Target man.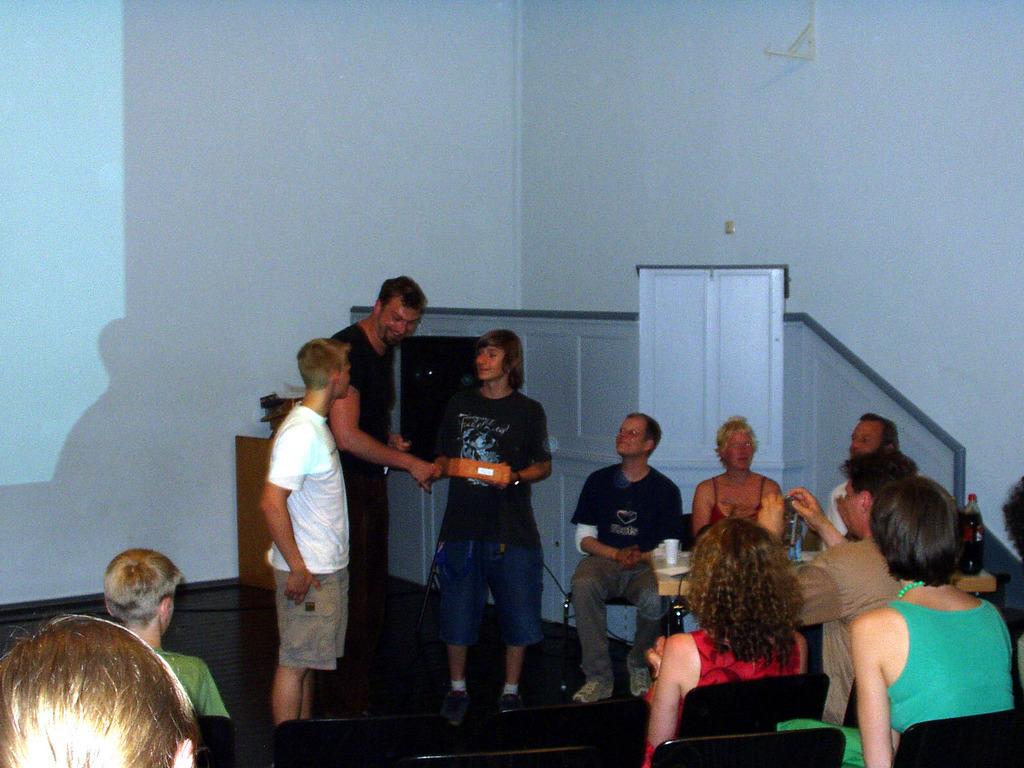
Target region: [x1=100, y1=547, x2=227, y2=719].
